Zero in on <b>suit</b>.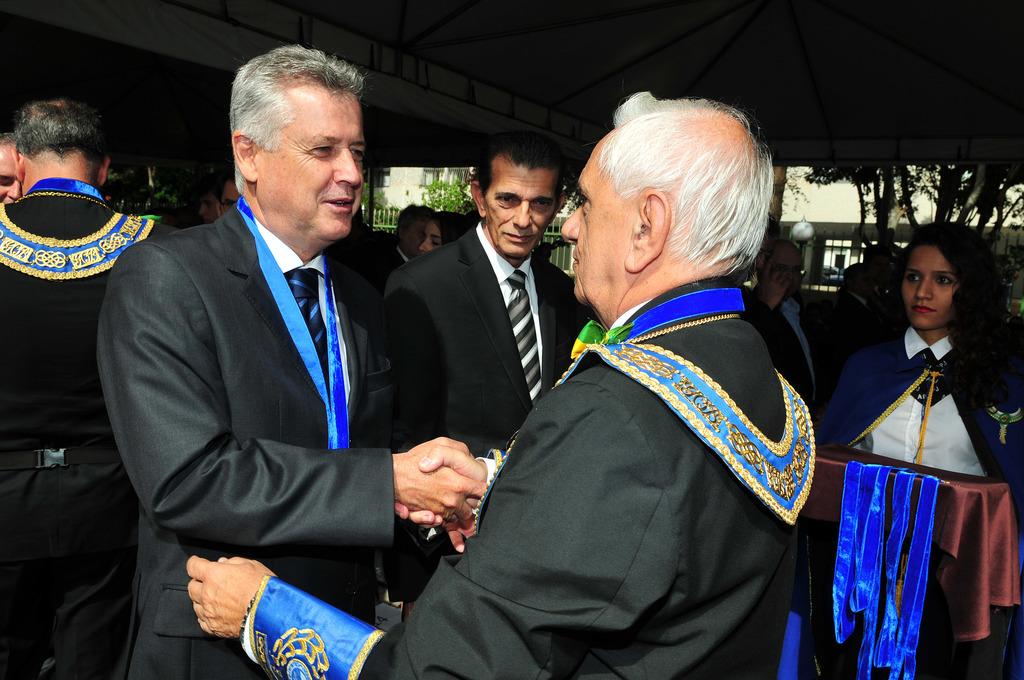
Zeroed in: 100 108 434 667.
